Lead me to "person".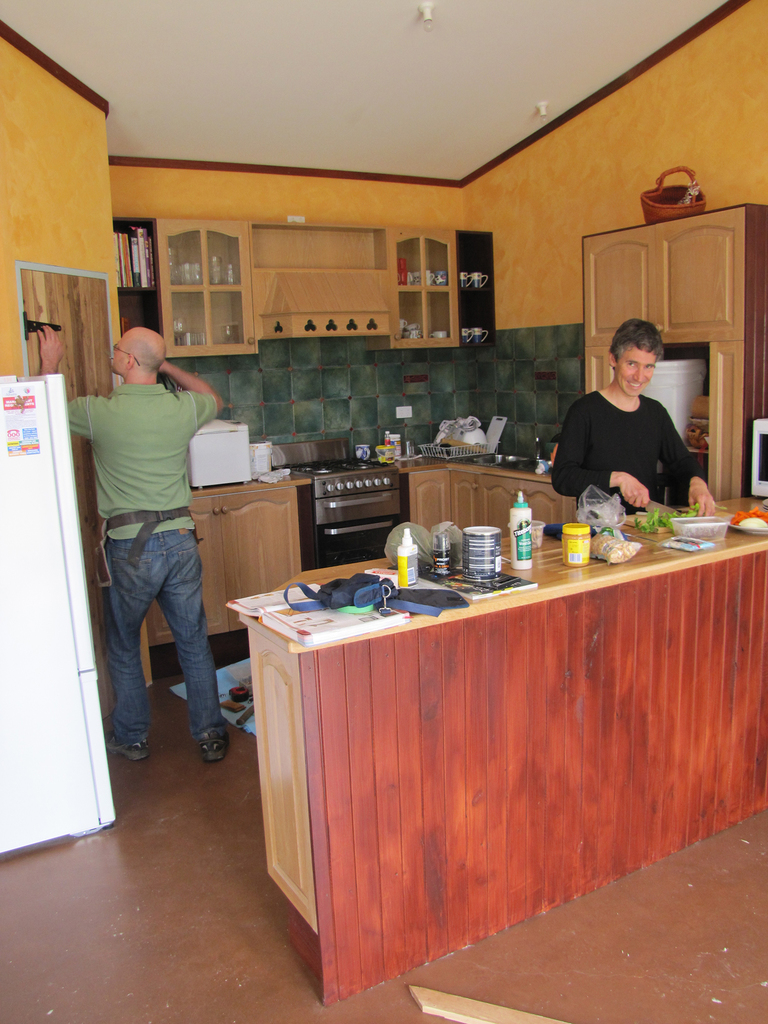
Lead to pyautogui.locateOnScreen(31, 323, 230, 765).
